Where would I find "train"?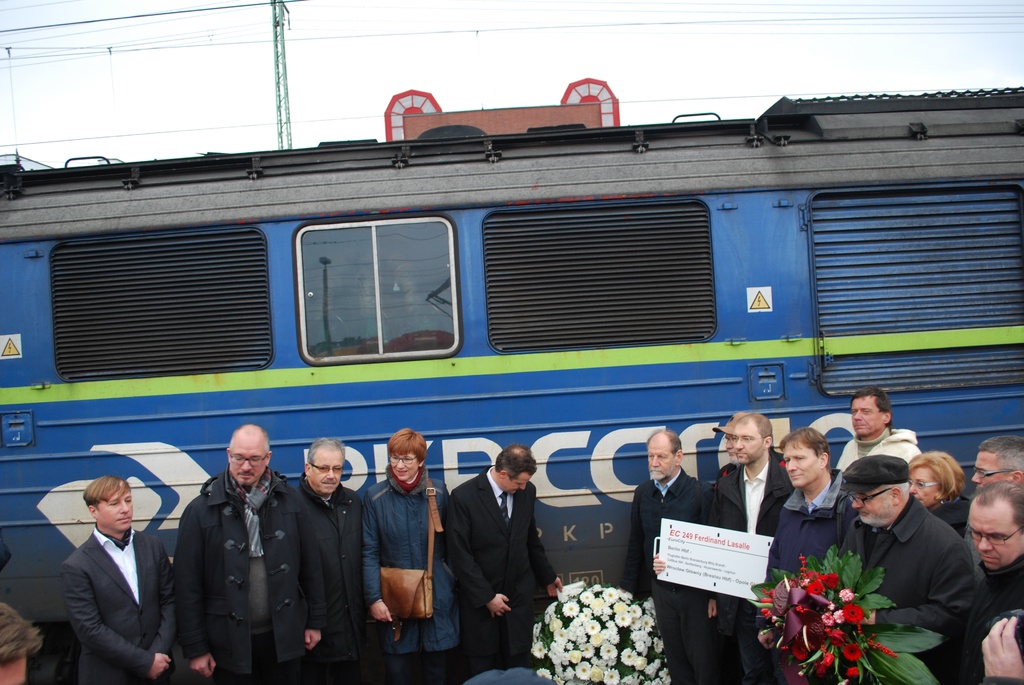
At [x1=0, y1=129, x2=1023, y2=680].
